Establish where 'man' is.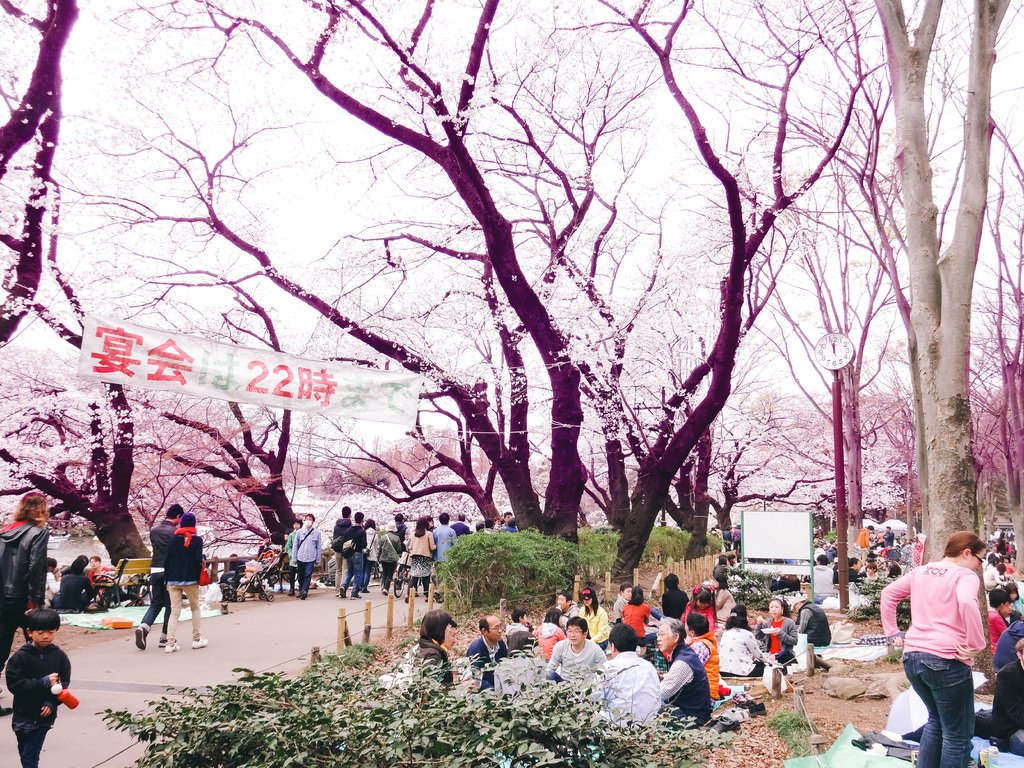
Established at select_region(986, 545, 996, 559).
